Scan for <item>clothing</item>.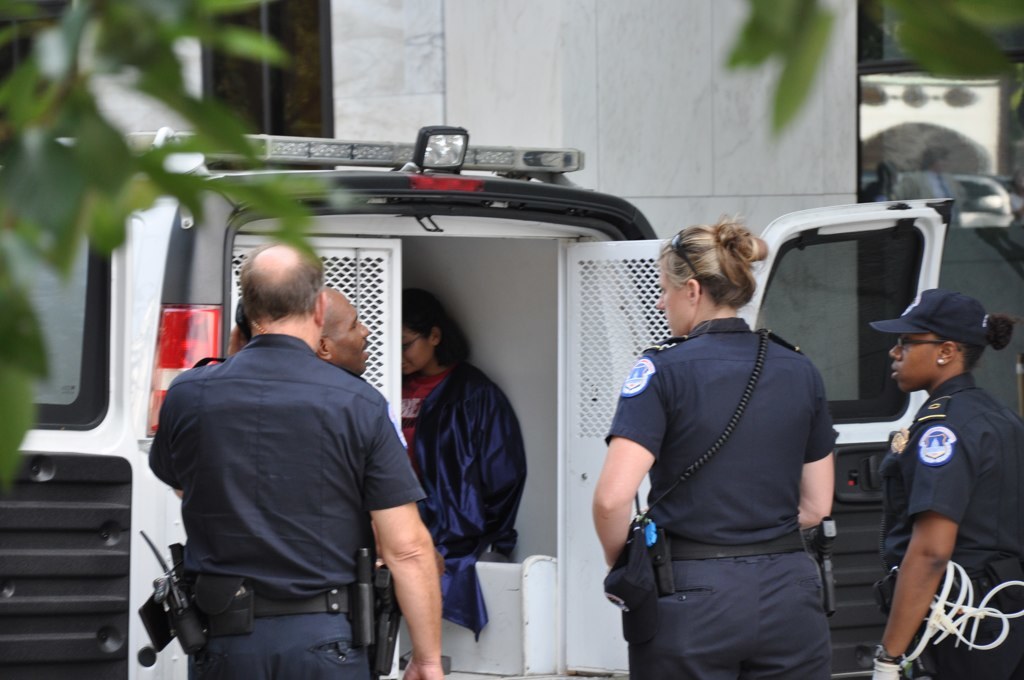
Scan result: <region>146, 321, 426, 679</region>.
